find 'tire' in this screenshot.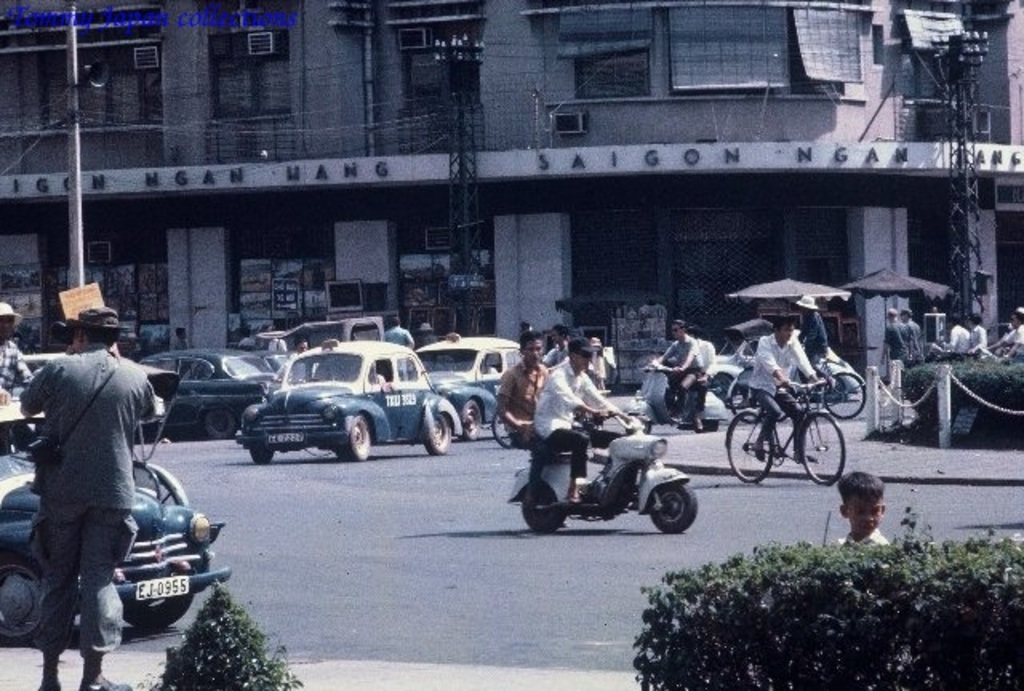
The bounding box for 'tire' is 454 401 485 441.
